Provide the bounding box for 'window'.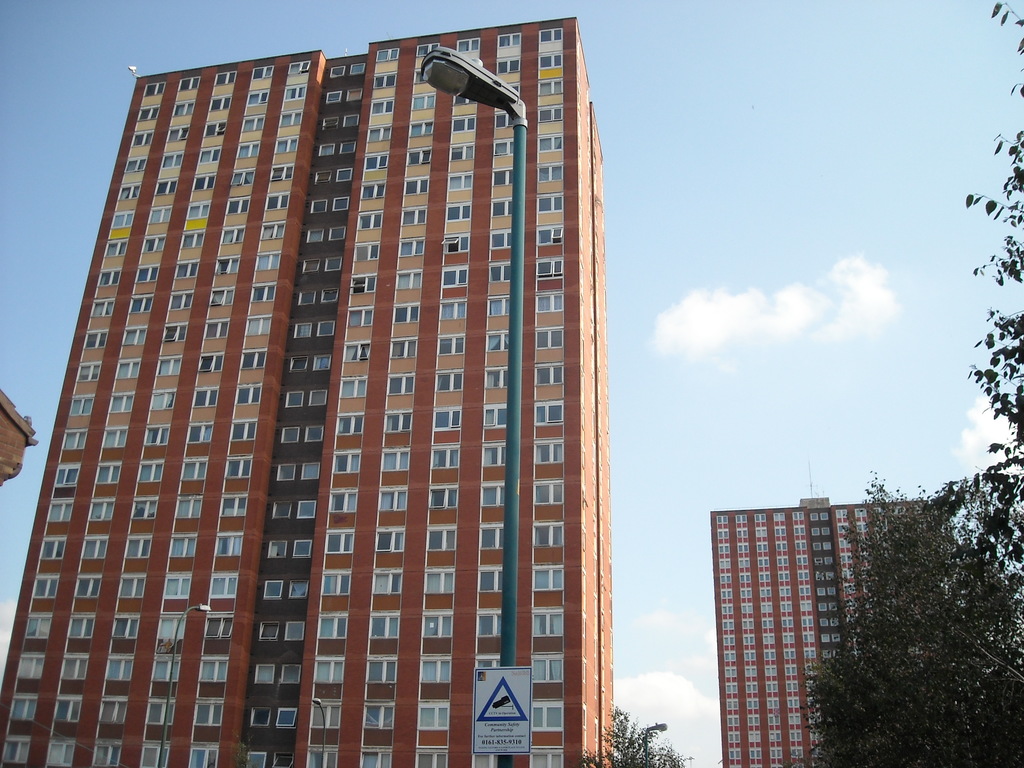
(255, 622, 281, 639).
